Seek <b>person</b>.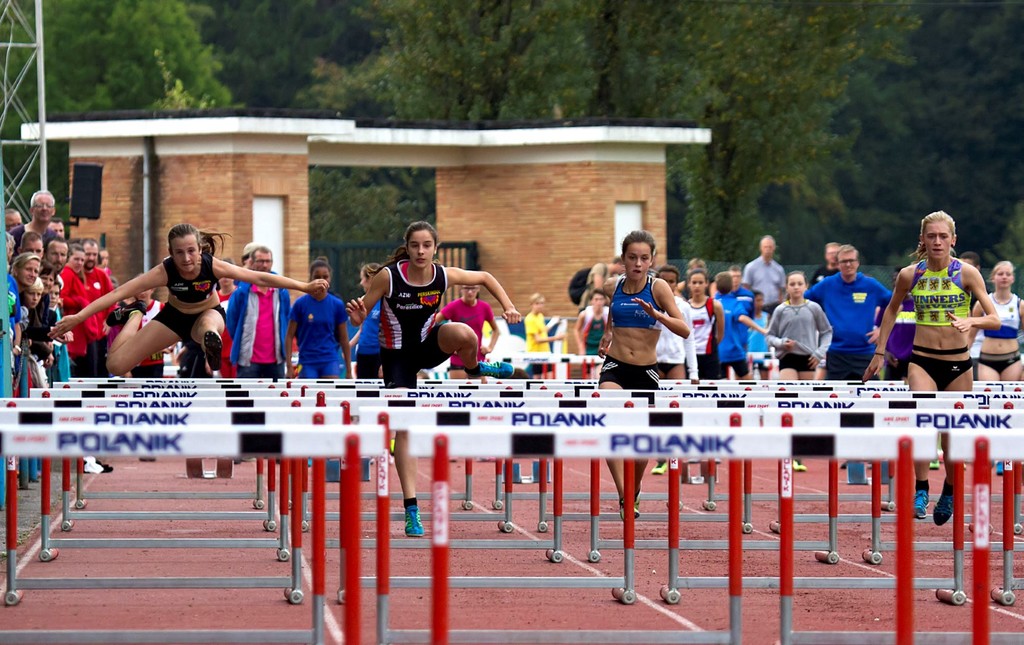
x1=594 y1=230 x2=690 y2=521.
